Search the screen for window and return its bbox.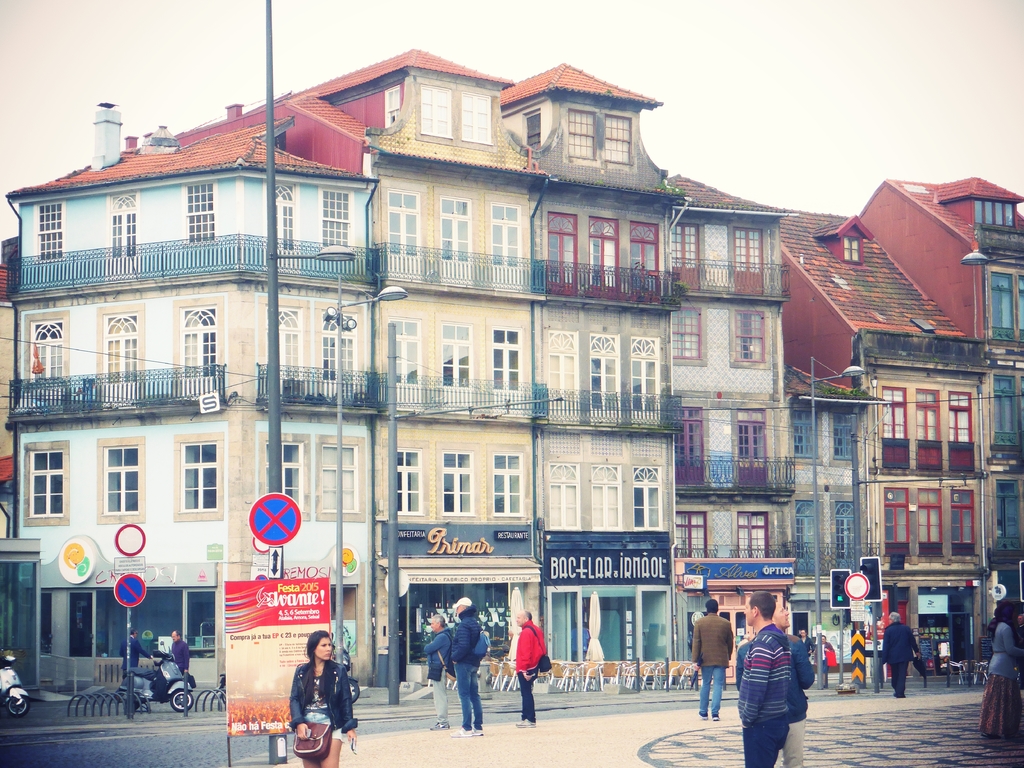
Found: {"left": 442, "top": 451, "right": 472, "bottom": 517}.
